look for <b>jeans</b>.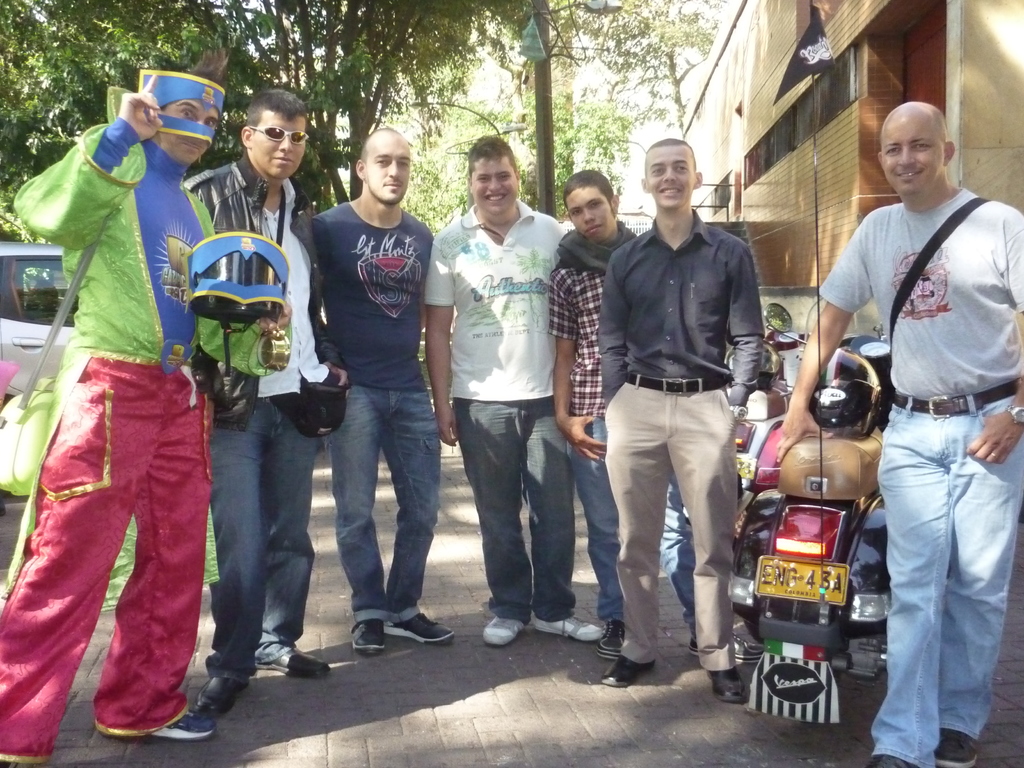
Found: 568:417:697:633.
